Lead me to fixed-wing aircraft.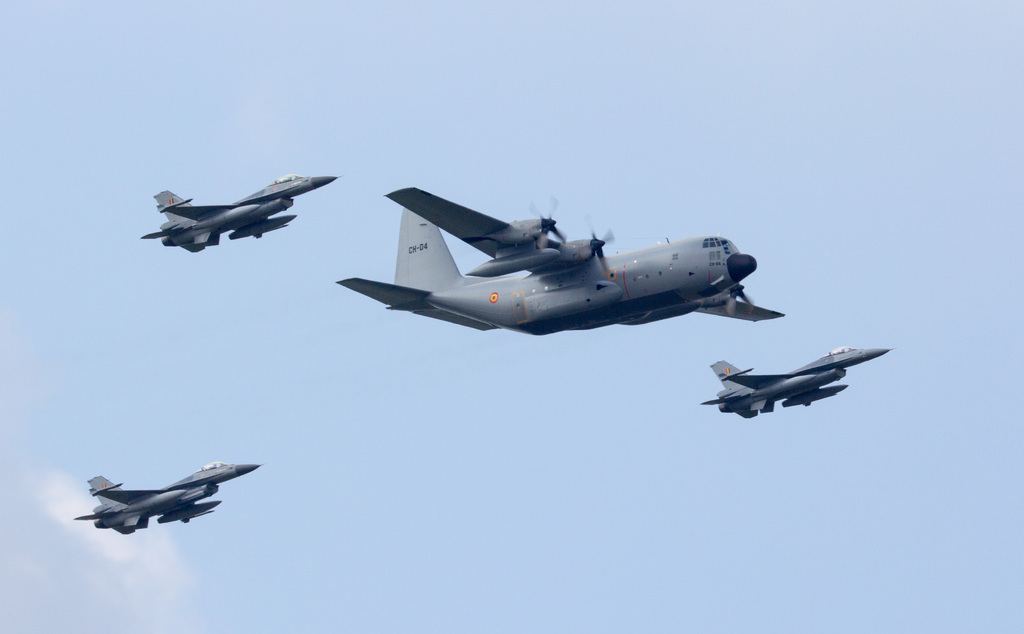
Lead to 690, 334, 900, 427.
